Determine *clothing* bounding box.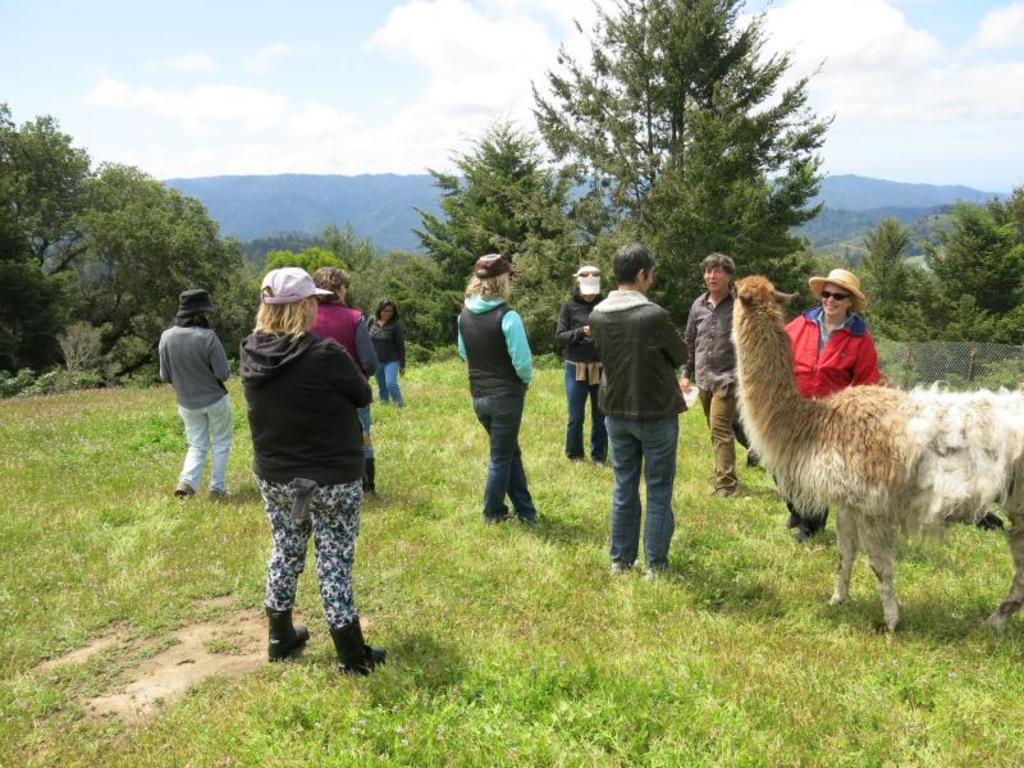
Determined: bbox=(588, 291, 691, 573).
